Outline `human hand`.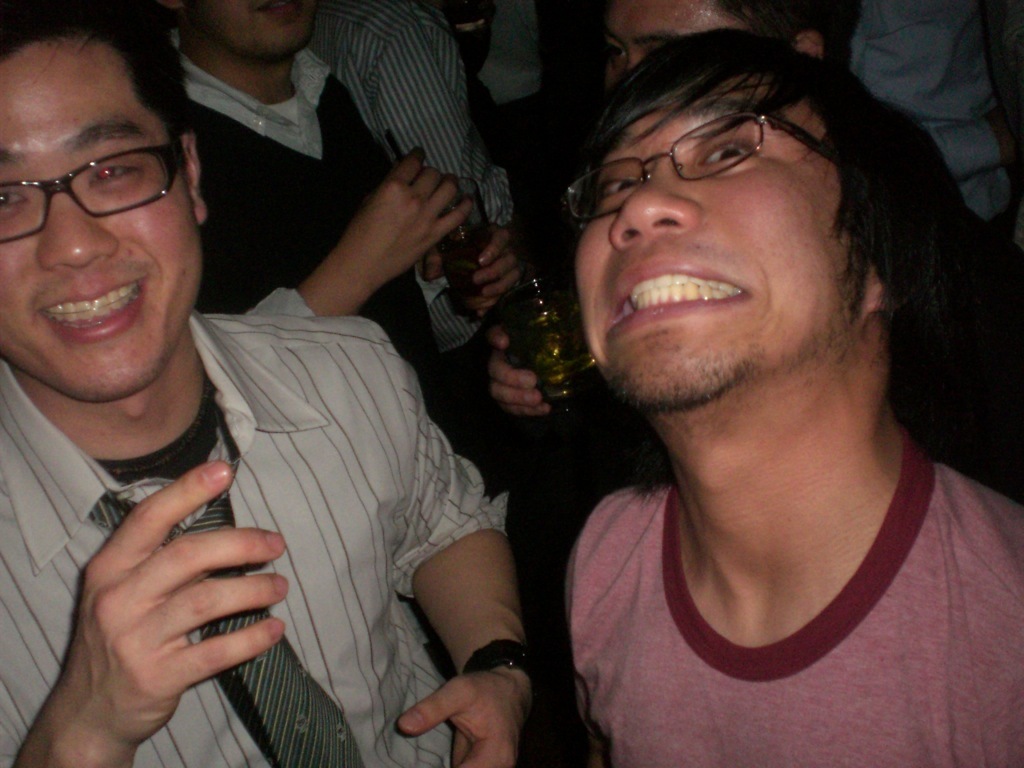
Outline: l=418, t=218, r=521, b=317.
